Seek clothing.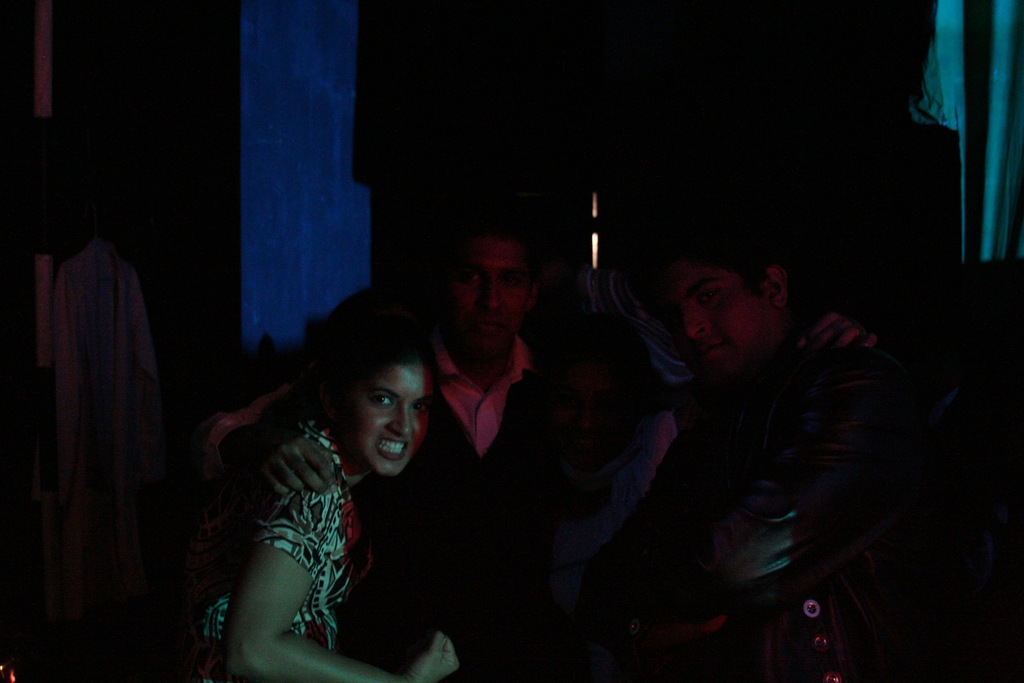
575, 336, 927, 682.
